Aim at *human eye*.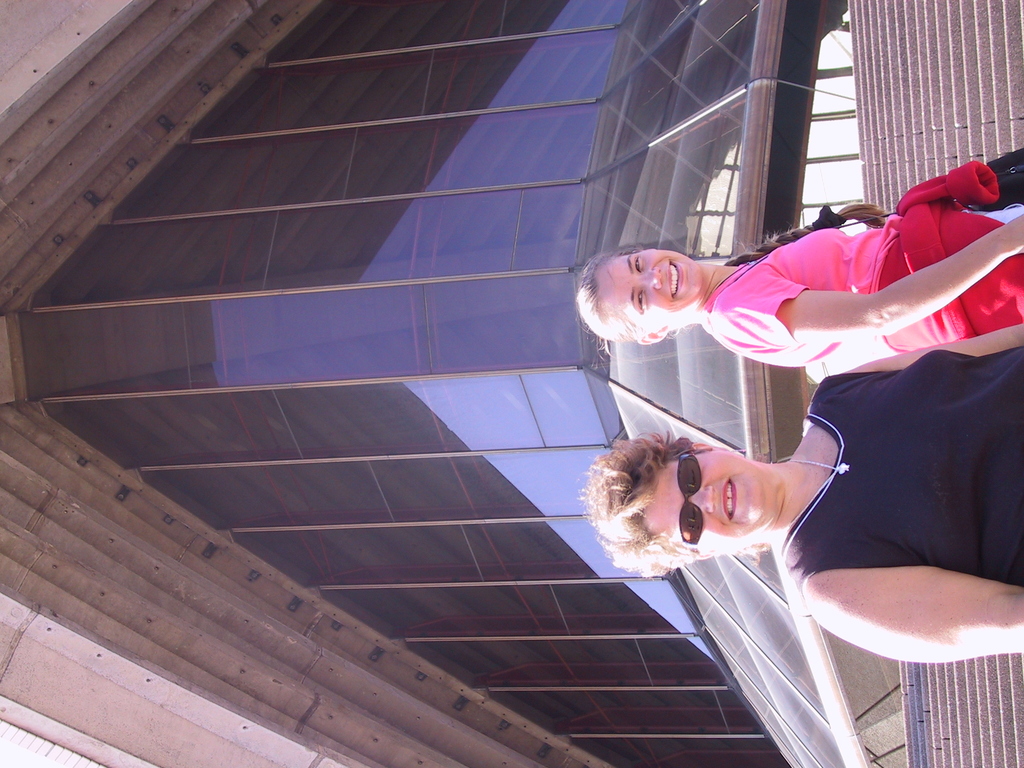
Aimed at l=630, t=252, r=643, b=273.
